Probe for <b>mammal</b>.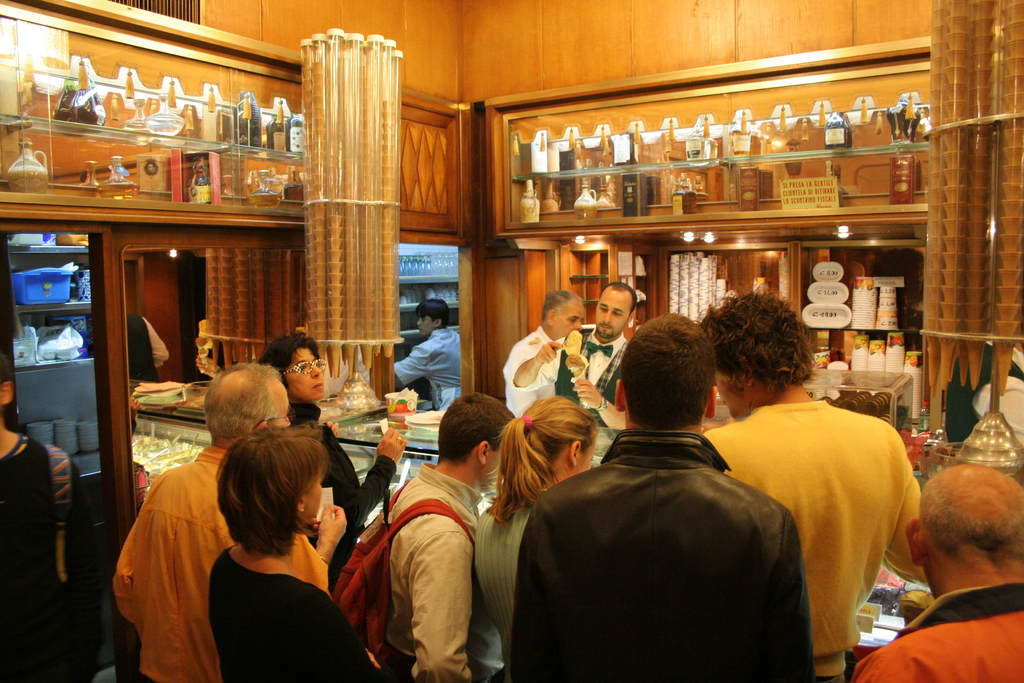
Probe result: x1=0 y1=347 x2=69 y2=680.
